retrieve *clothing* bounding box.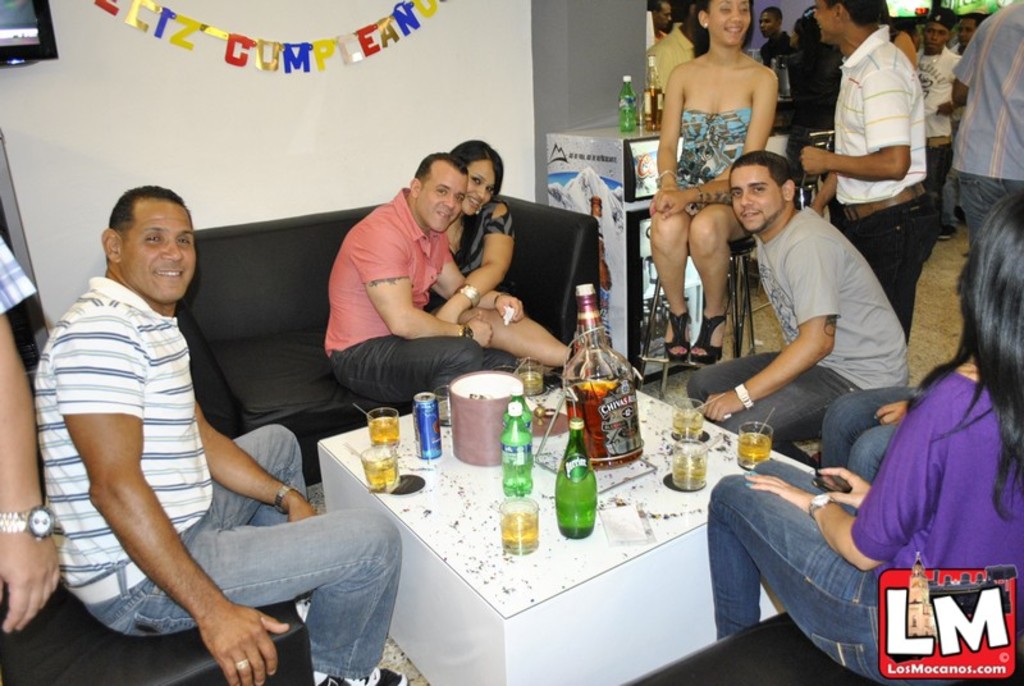
Bounding box: 26,274,394,685.
